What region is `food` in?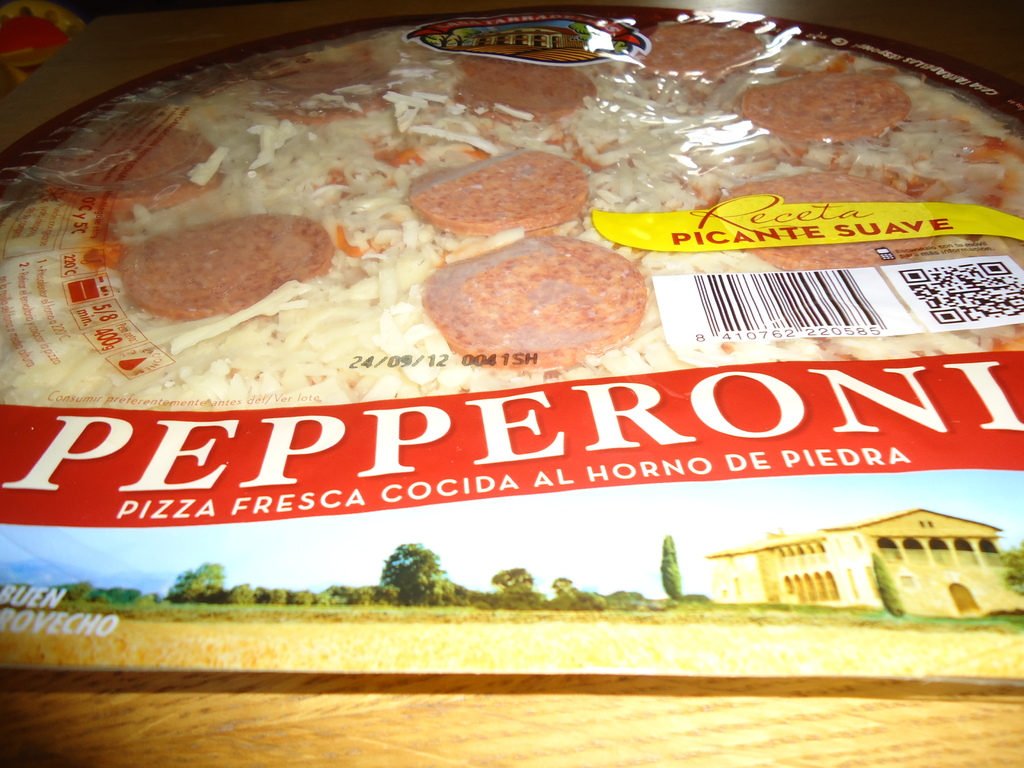
{"x1": 108, "y1": 175, "x2": 335, "y2": 330}.
